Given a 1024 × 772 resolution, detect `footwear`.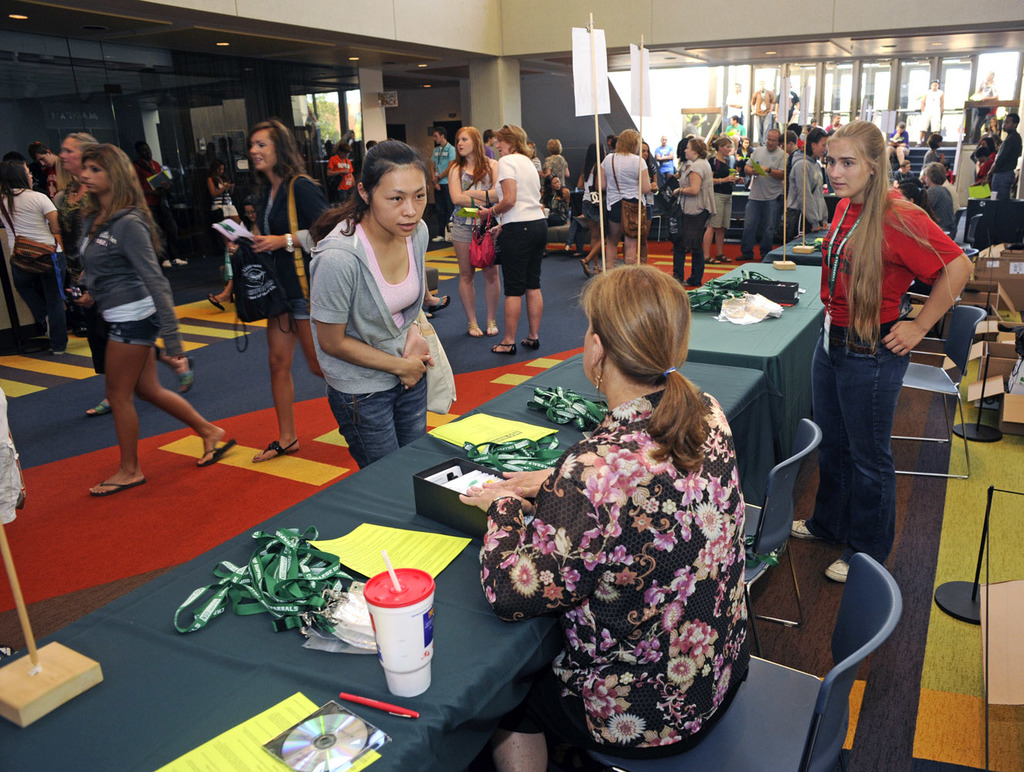
x1=433, y1=293, x2=448, y2=310.
